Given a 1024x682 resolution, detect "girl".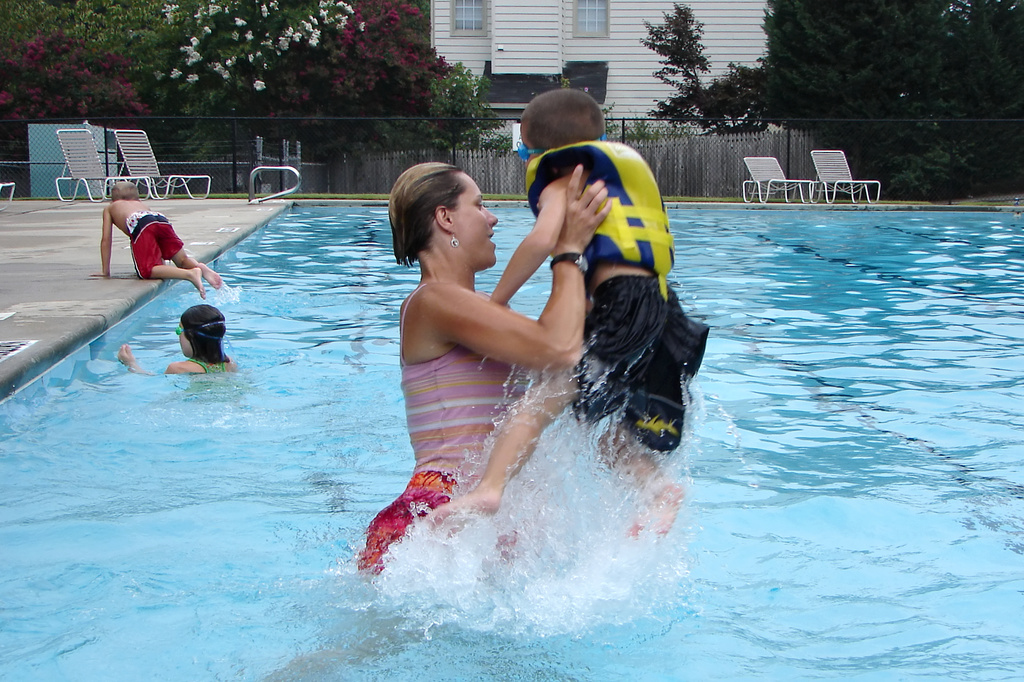
Rect(119, 303, 235, 373).
